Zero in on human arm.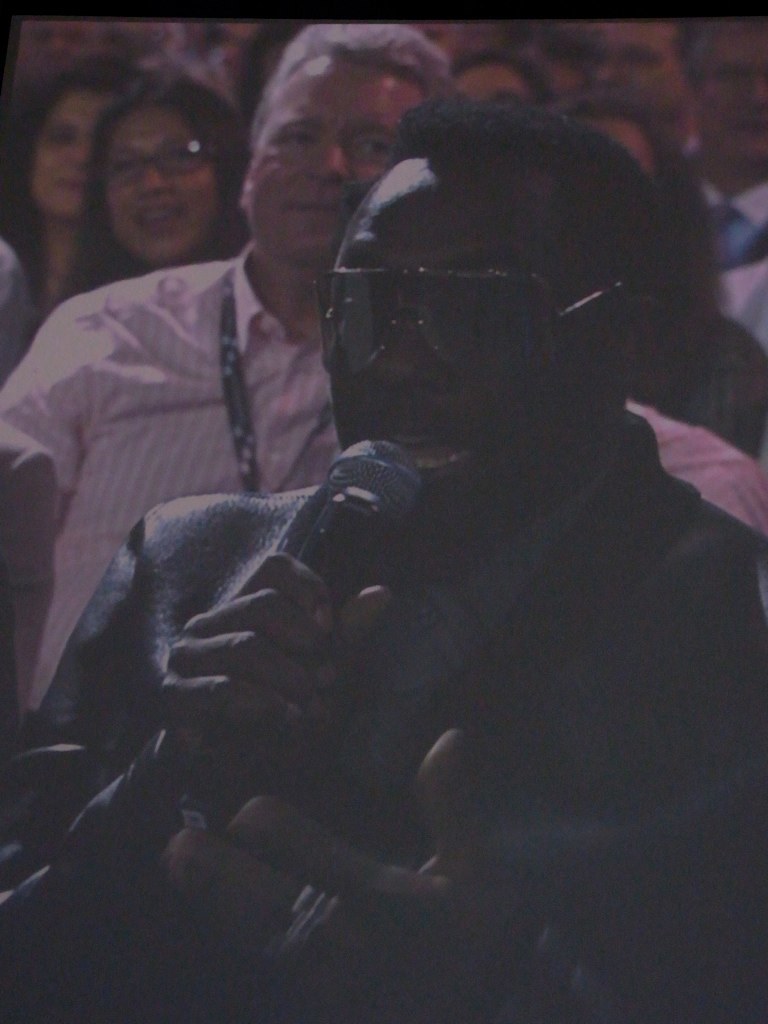
Zeroed in: [left=621, top=393, right=767, bottom=533].
